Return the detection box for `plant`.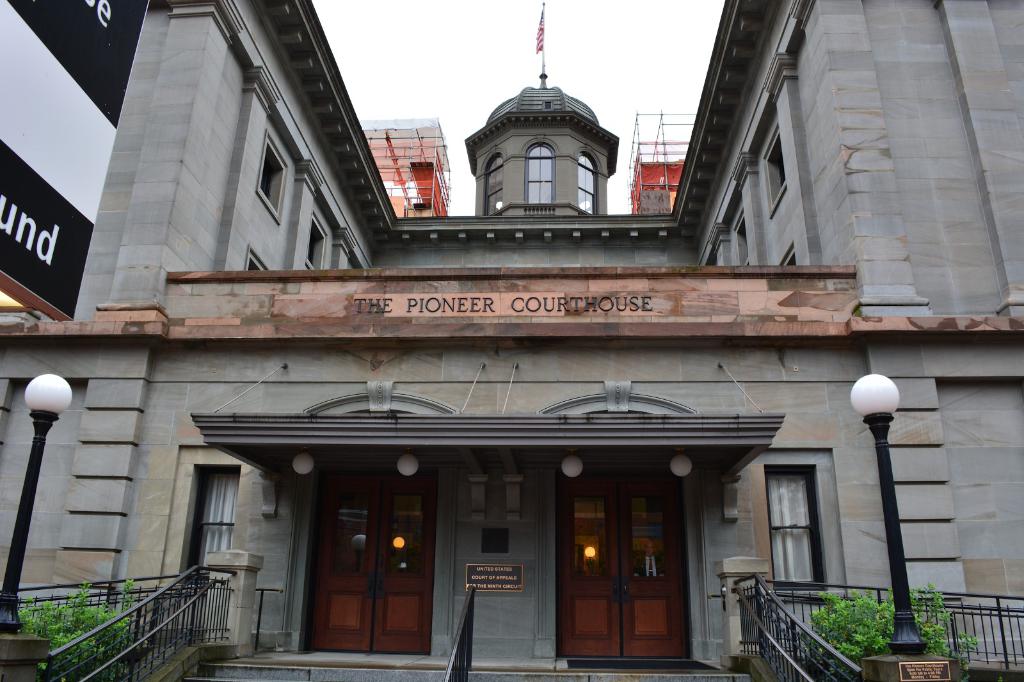
select_region(805, 587, 981, 676).
